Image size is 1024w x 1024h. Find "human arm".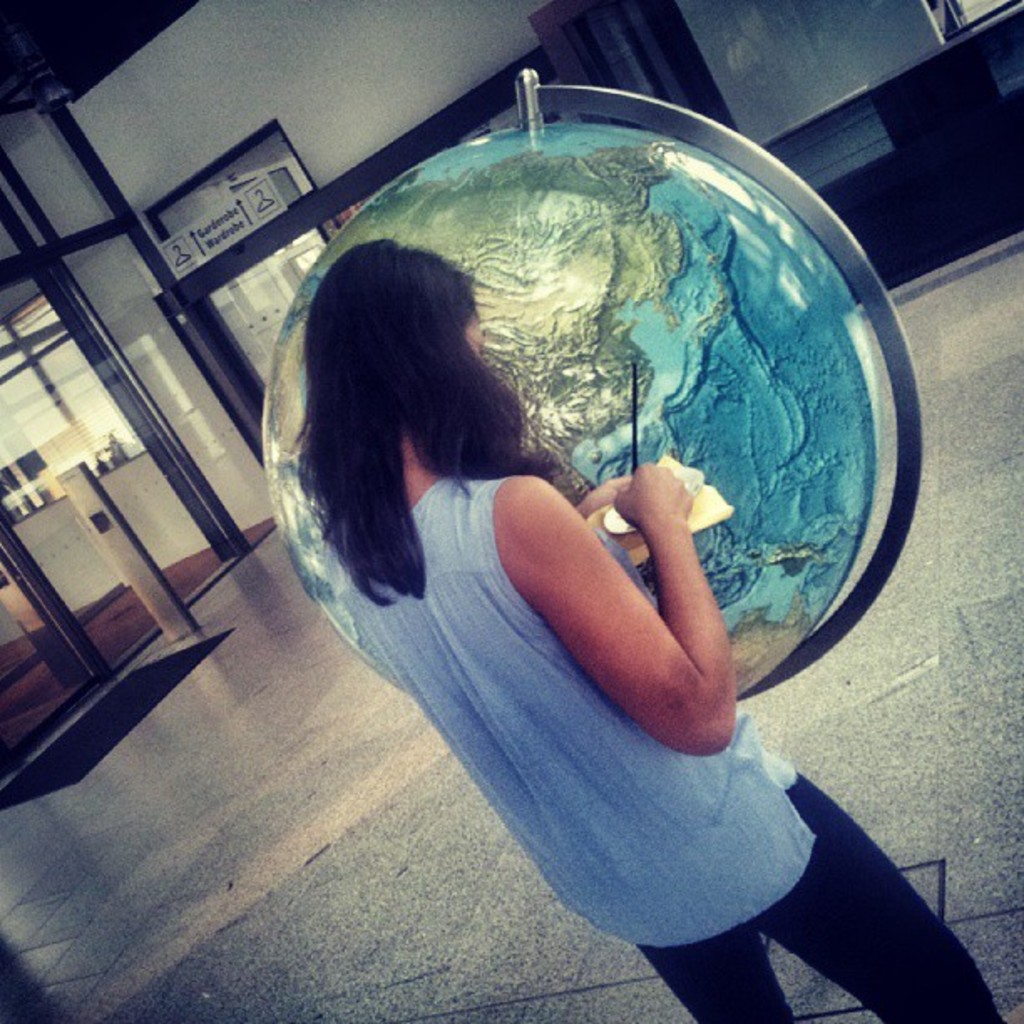
[574, 470, 629, 509].
